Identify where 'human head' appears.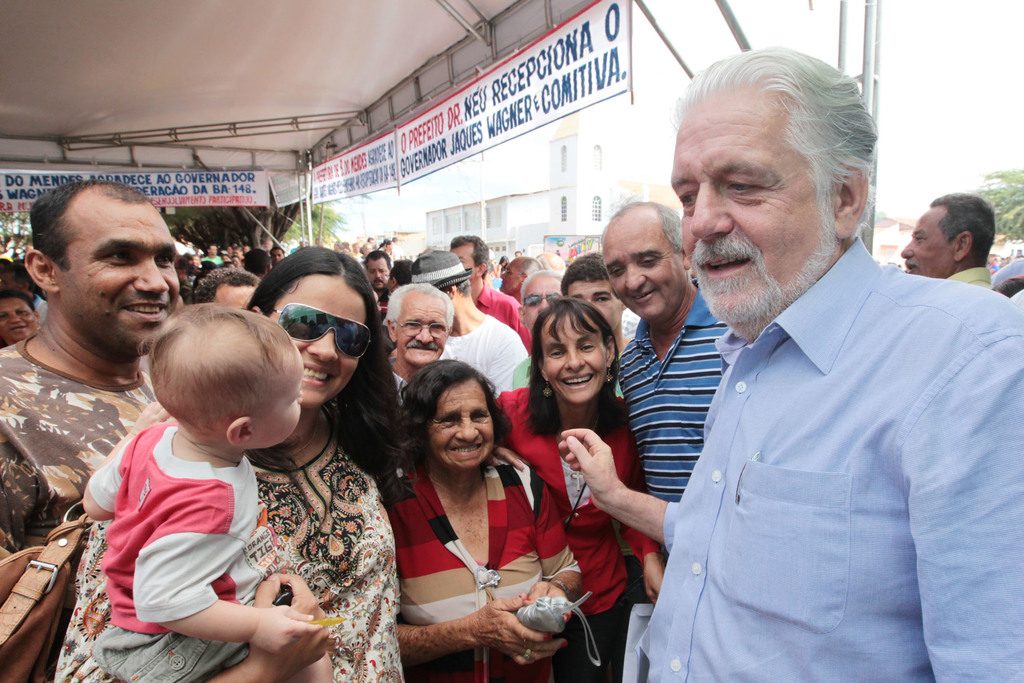
Appears at bbox=(34, 179, 182, 353).
